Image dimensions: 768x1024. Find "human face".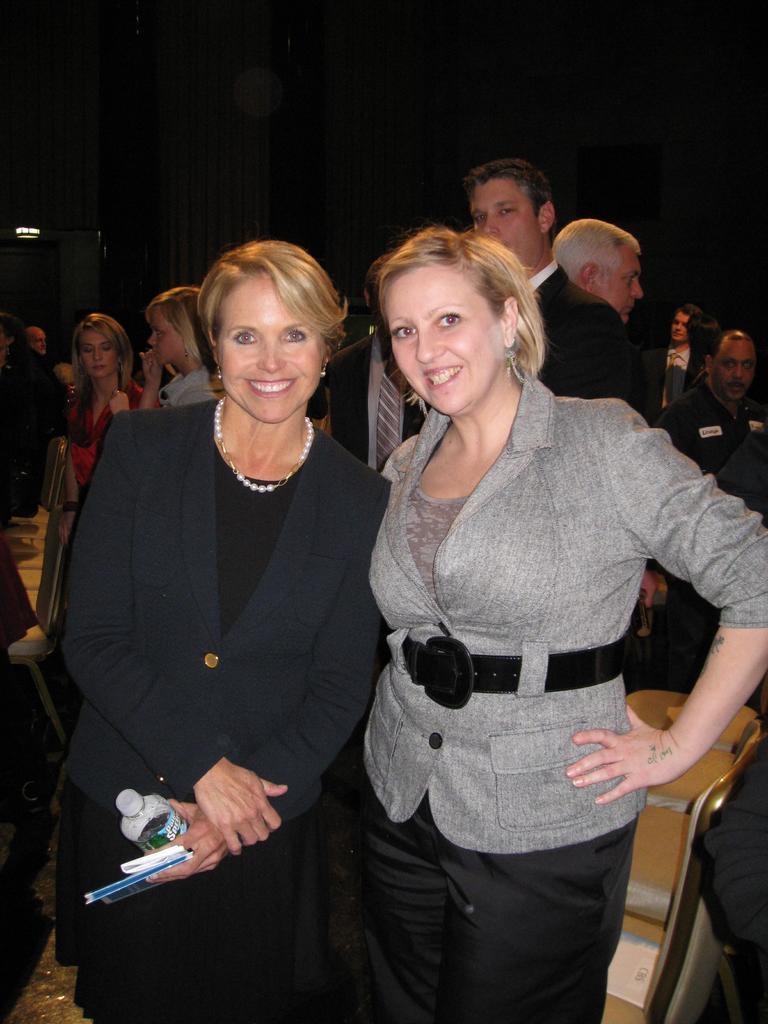
pyautogui.locateOnScreen(594, 241, 643, 321).
